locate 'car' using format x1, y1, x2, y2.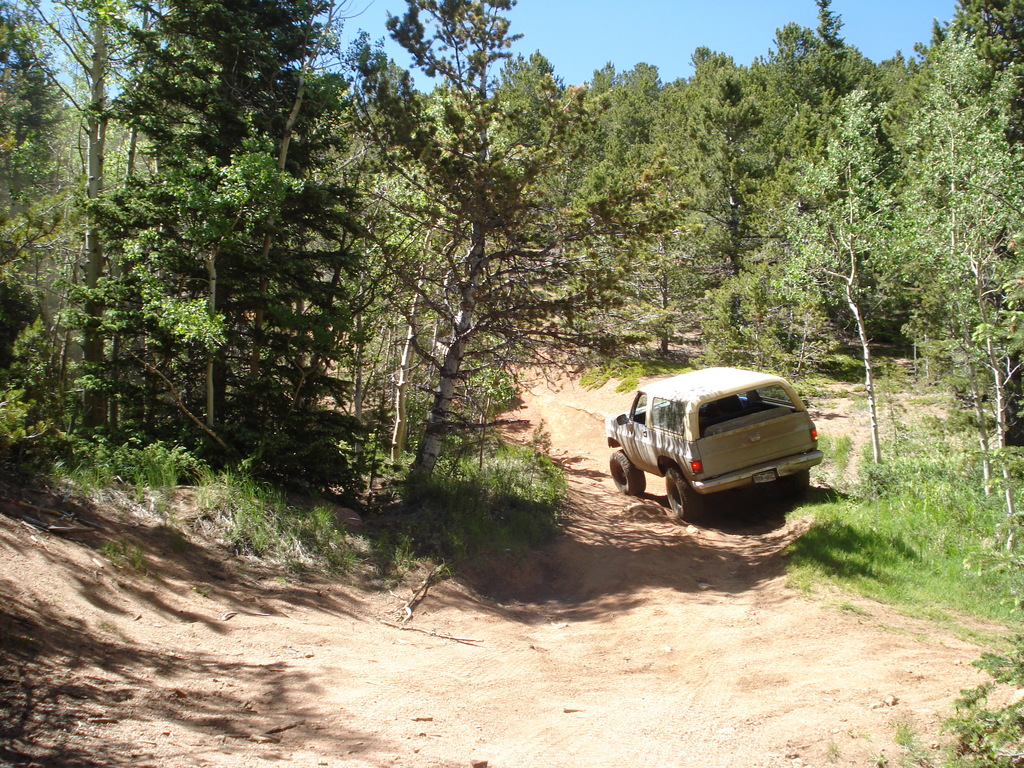
609, 359, 826, 518.
